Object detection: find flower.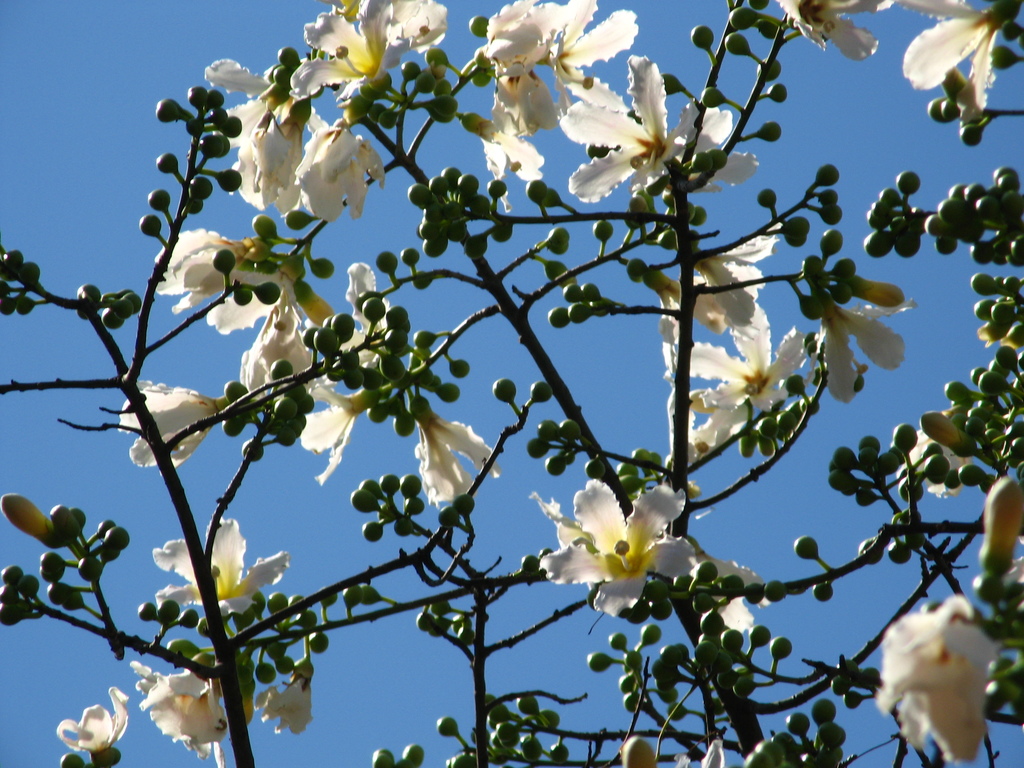
select_region(556, 474, 727, 631).
